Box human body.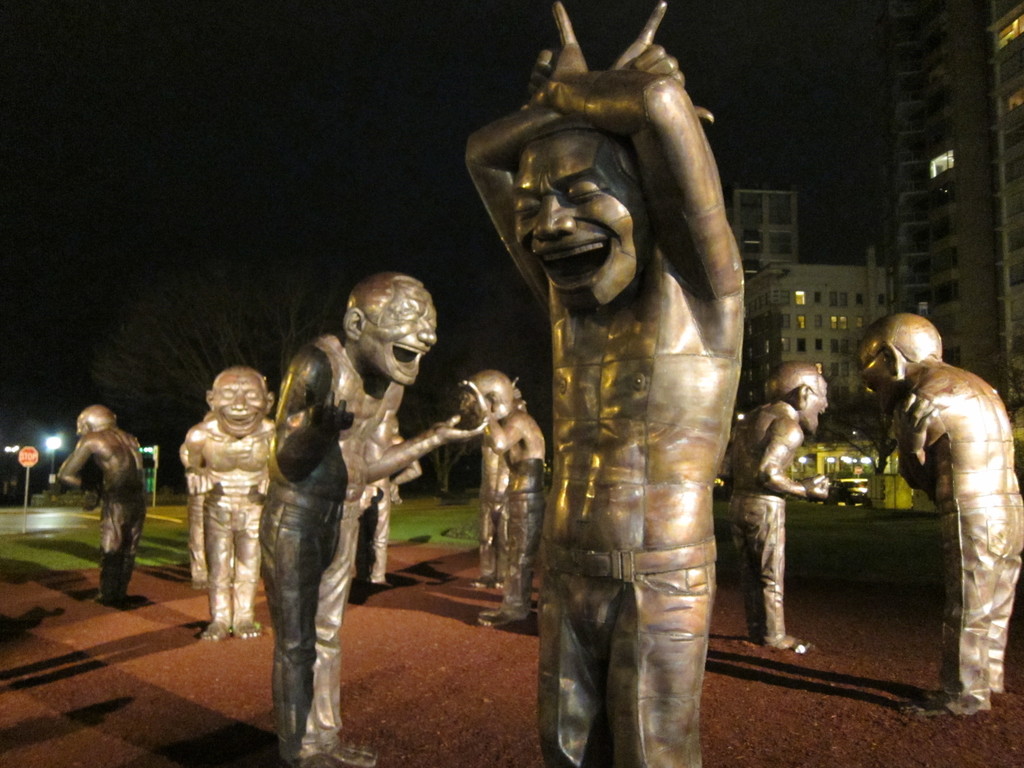
[854, 307, 1023, 726].
